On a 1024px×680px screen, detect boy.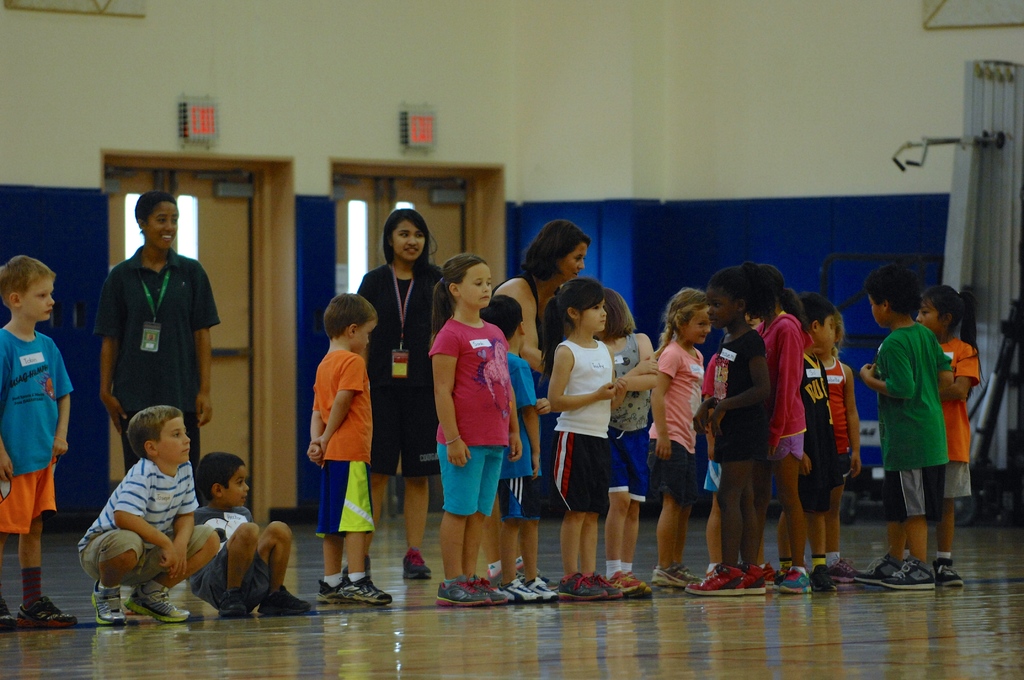
188/448/321/624.
